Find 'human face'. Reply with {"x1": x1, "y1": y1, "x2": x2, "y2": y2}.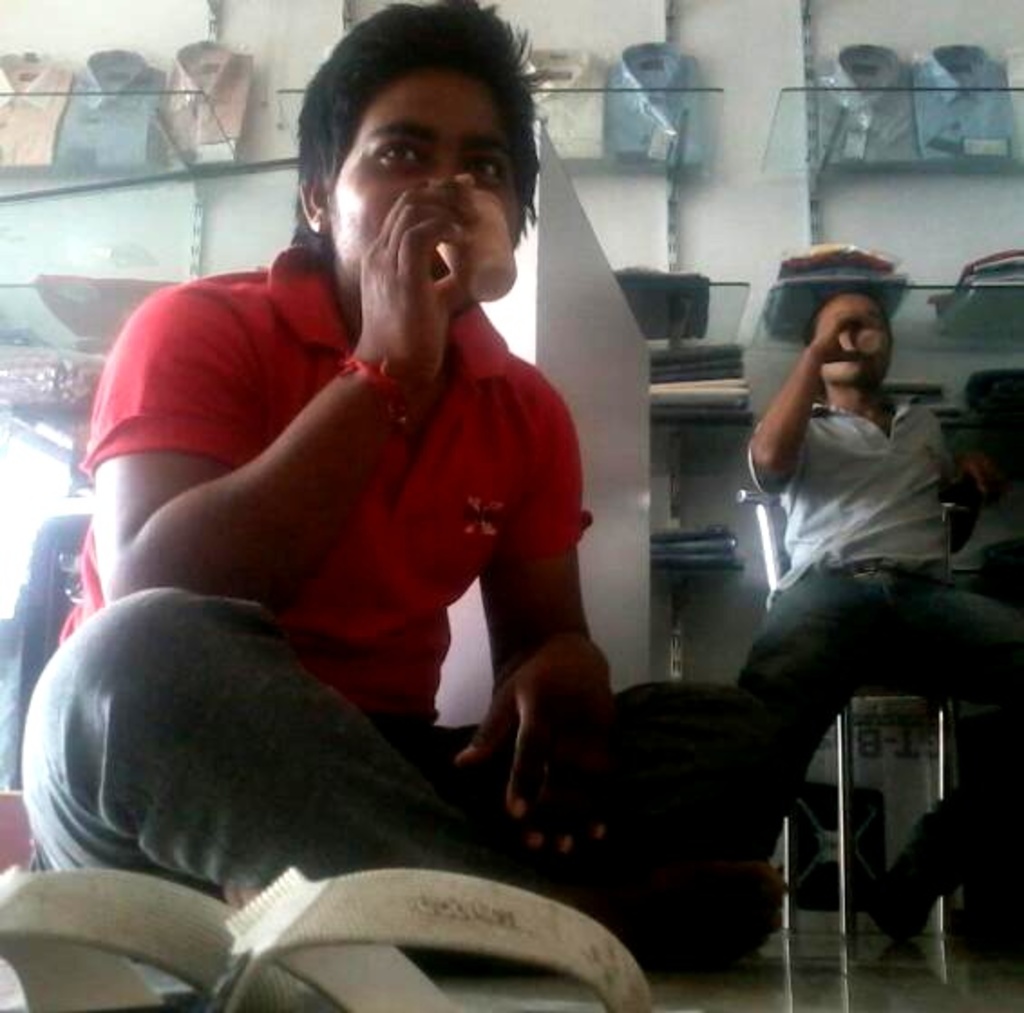
{"x1": 816, "y1": 297, "x2": 899, "y2": 385}.
